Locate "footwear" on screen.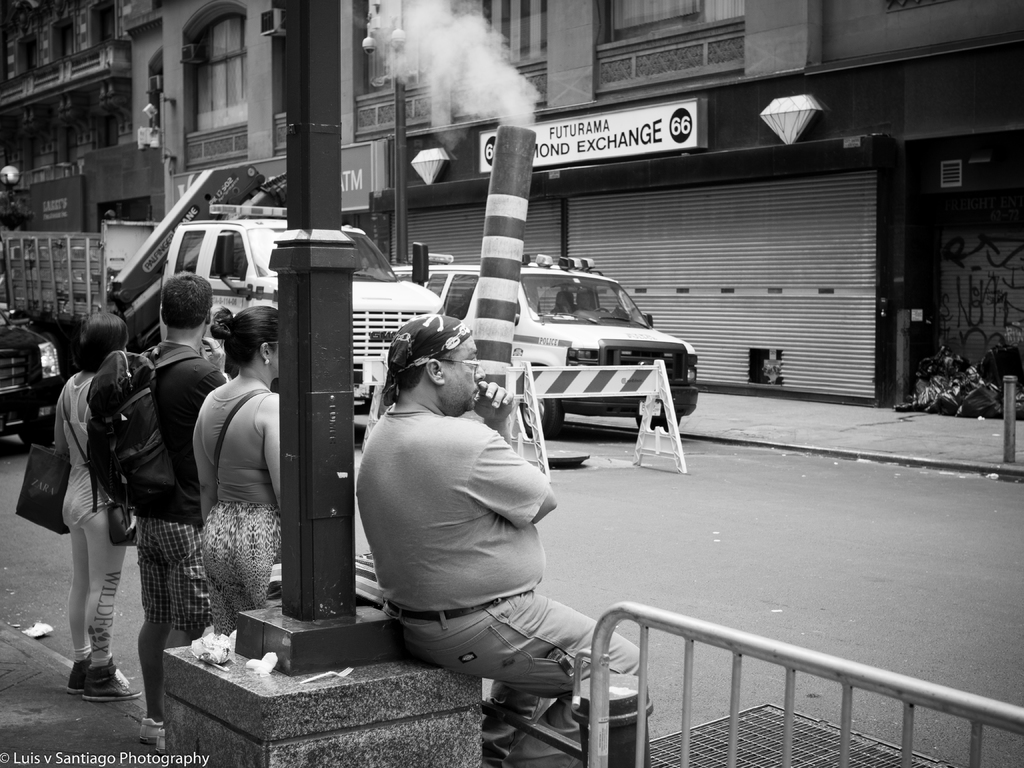
On screen at l=138, t=712, r=156, b=744.
